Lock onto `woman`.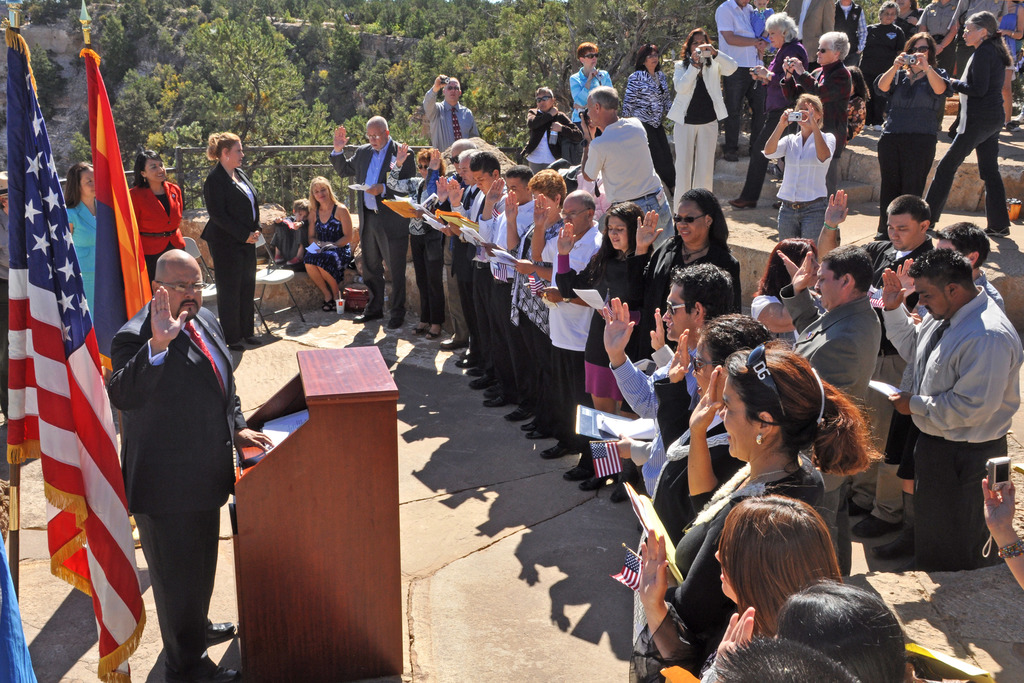
Locked: select_region(611, 339, 879, 682).
